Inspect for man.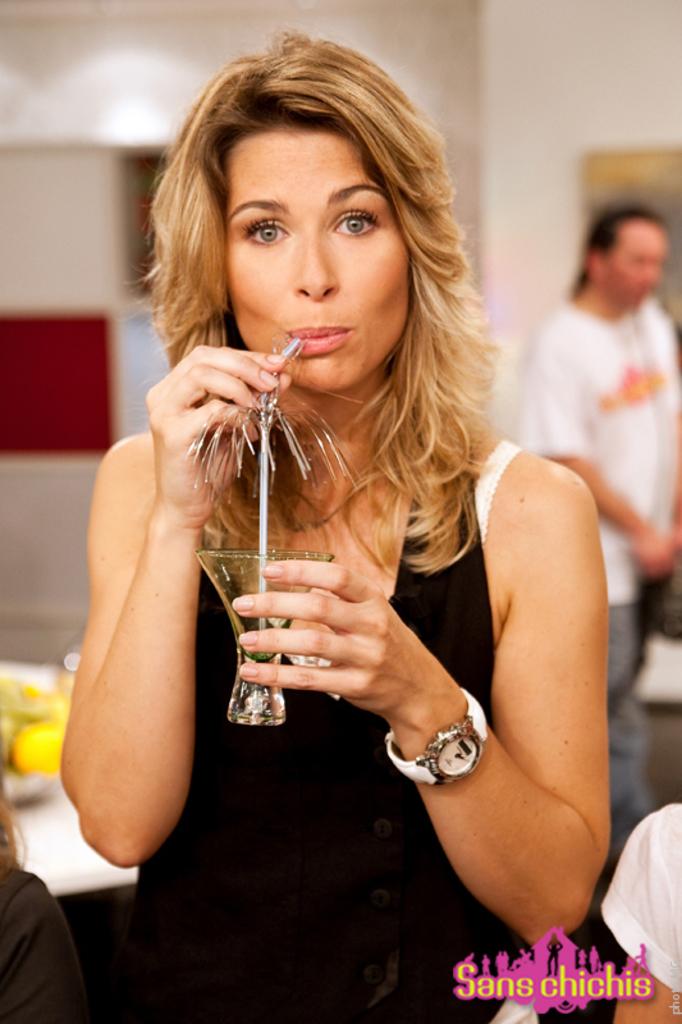
Inspection: box=[519, 201, 681, 881].
